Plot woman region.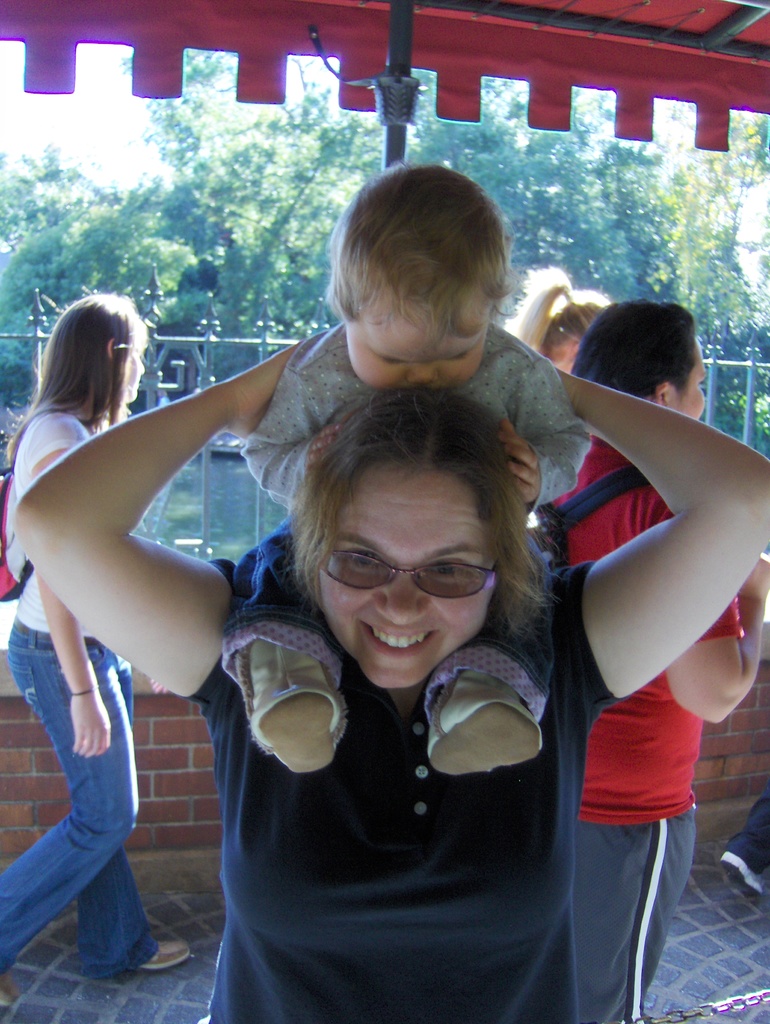
Plotted at [12,336,769,1023].
